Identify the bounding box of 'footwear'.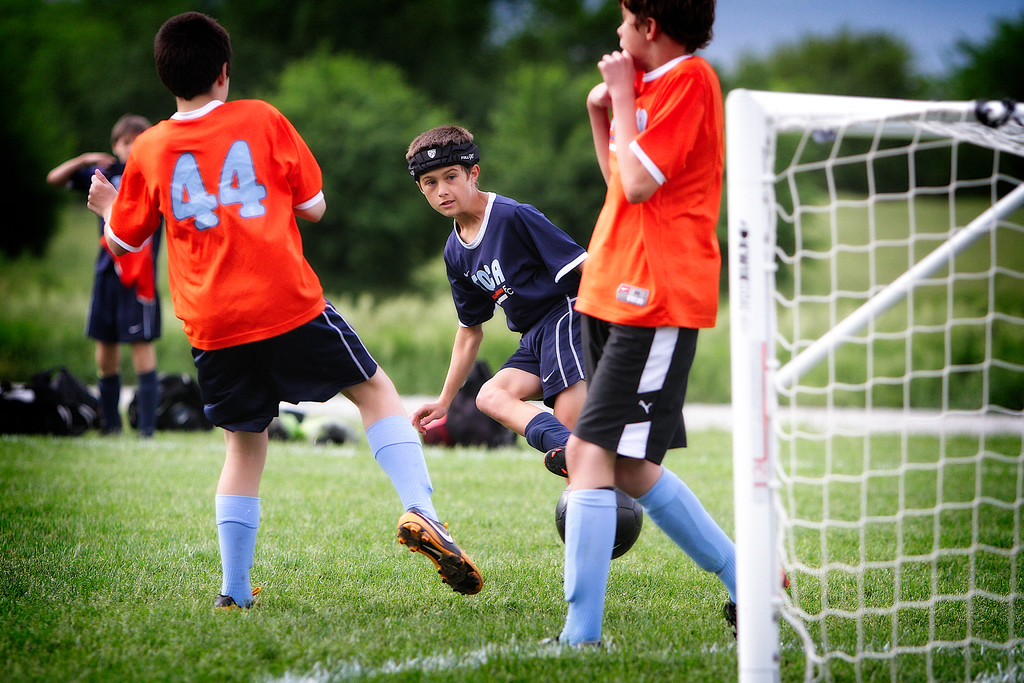
{"x1": 720, "y1": 566, "x2": 789, "y2": 647}.
